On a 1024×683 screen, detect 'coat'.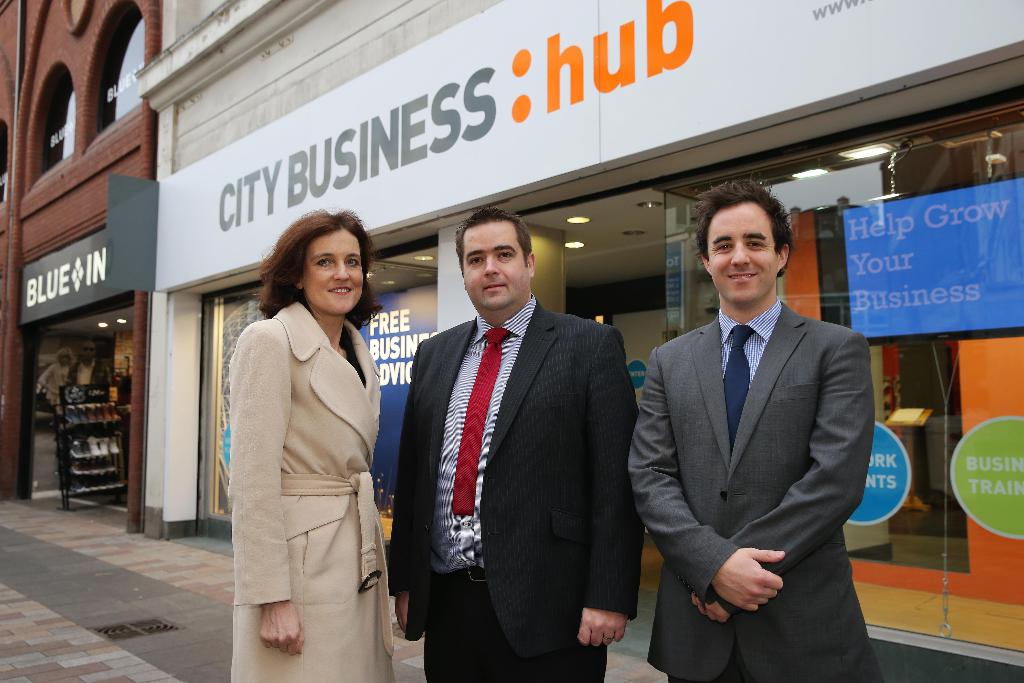
[628,312,883,676].
